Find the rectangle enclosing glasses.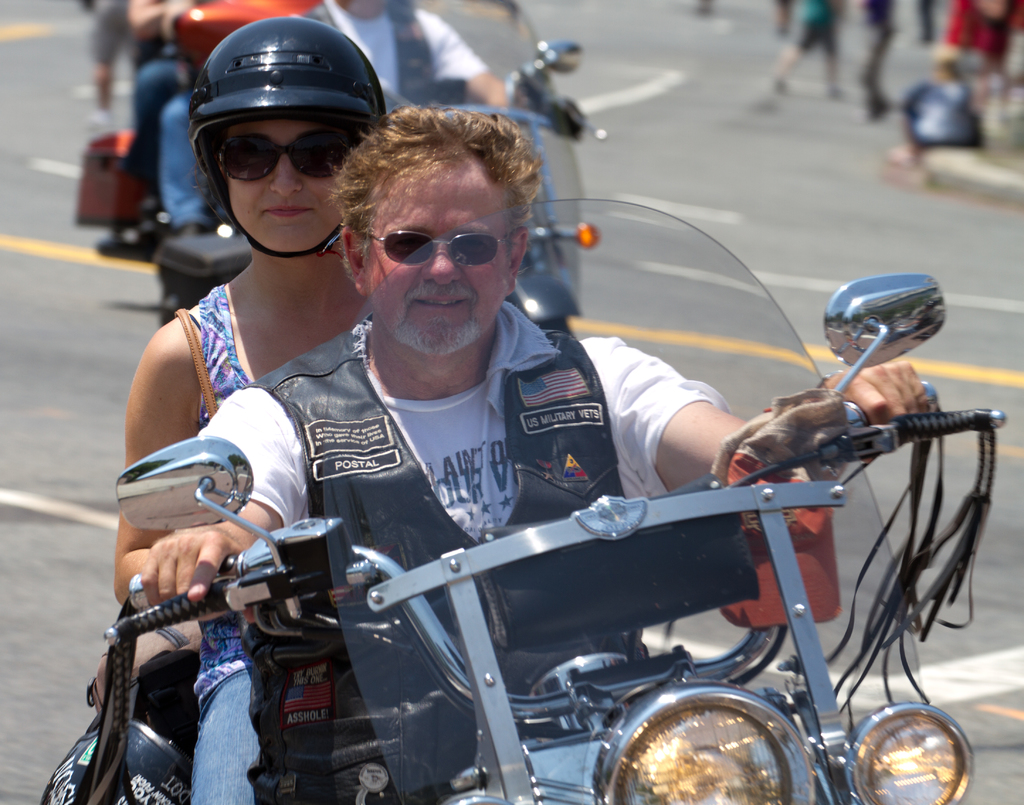
(352, 210, 517, 272).
